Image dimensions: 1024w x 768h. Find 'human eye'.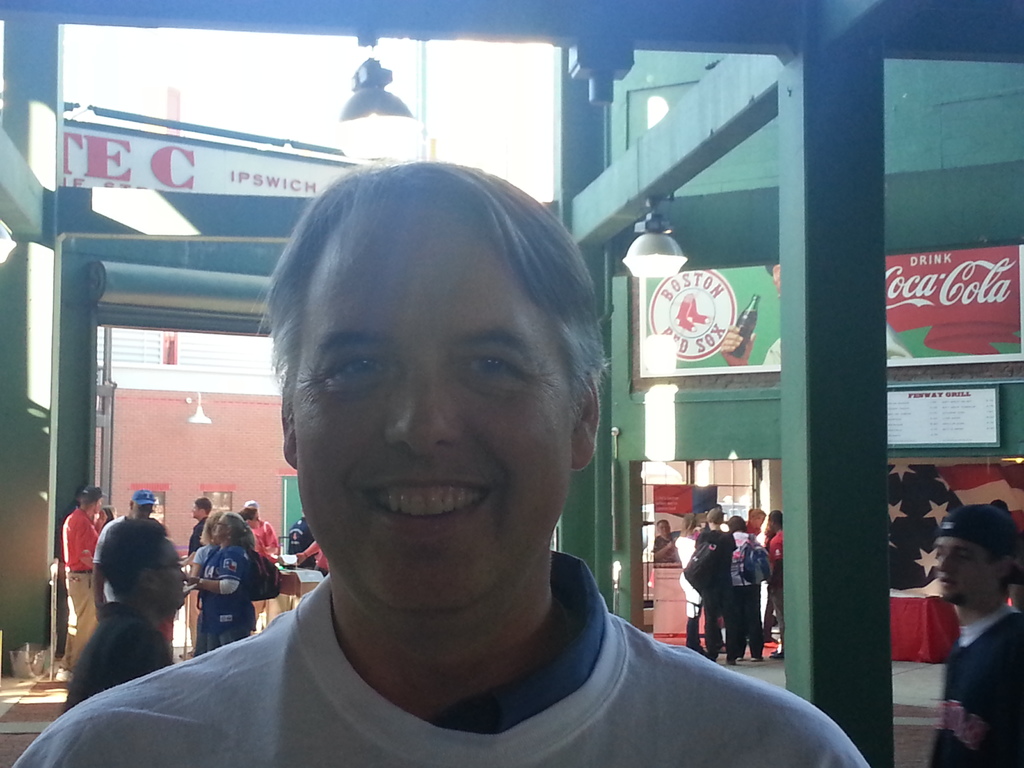
[329,352,390,382].
